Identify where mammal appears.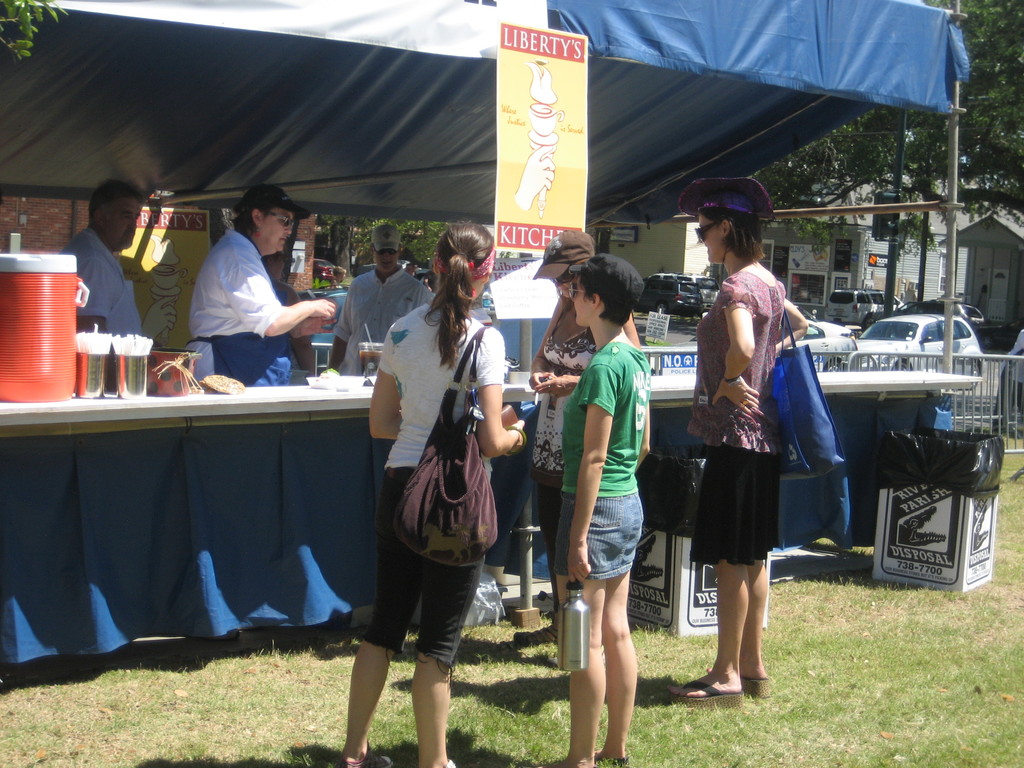
Appears at 333:221:436:373.
